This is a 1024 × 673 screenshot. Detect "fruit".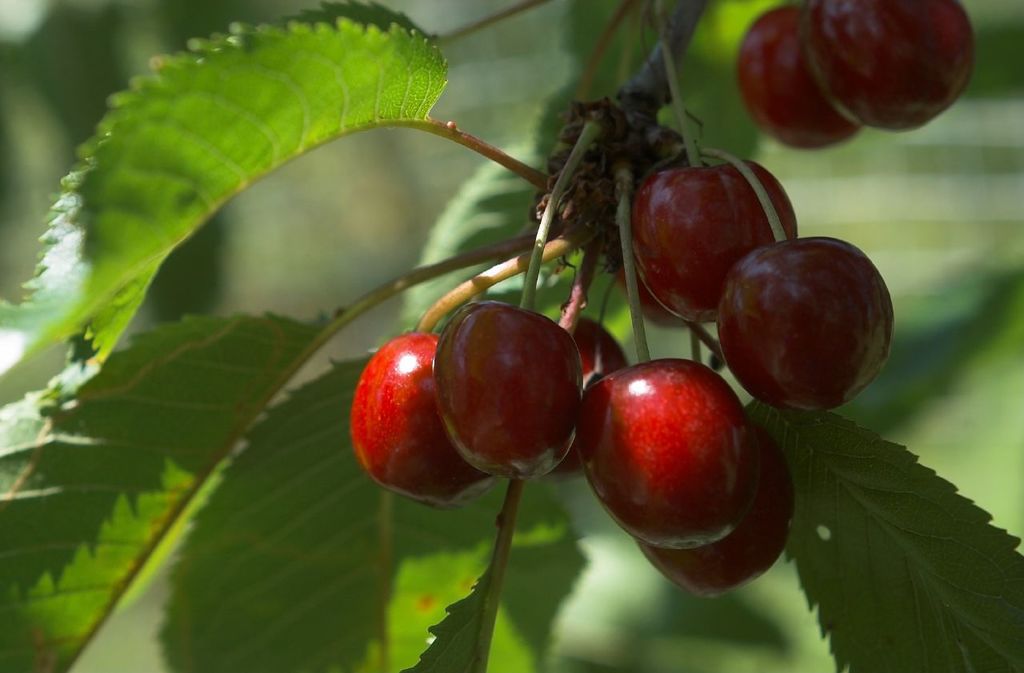
left=730, top=3, right=870, bottom=155.
